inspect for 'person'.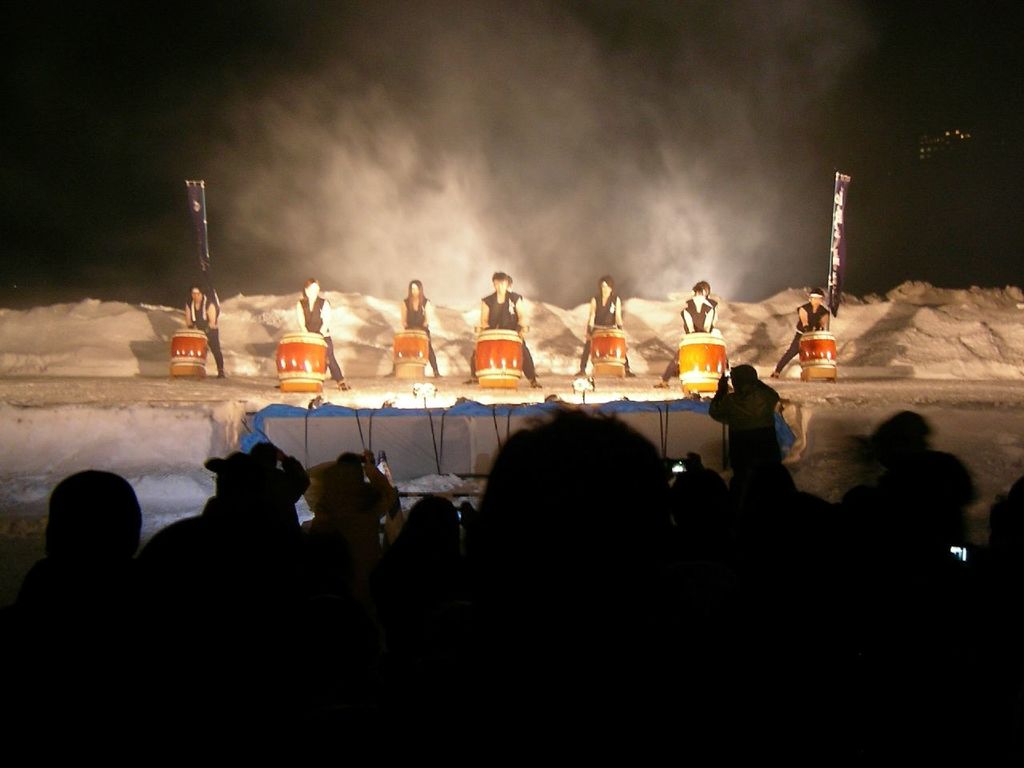
Inspection: (x1=766, y1=280, x2=840, y2=380).
